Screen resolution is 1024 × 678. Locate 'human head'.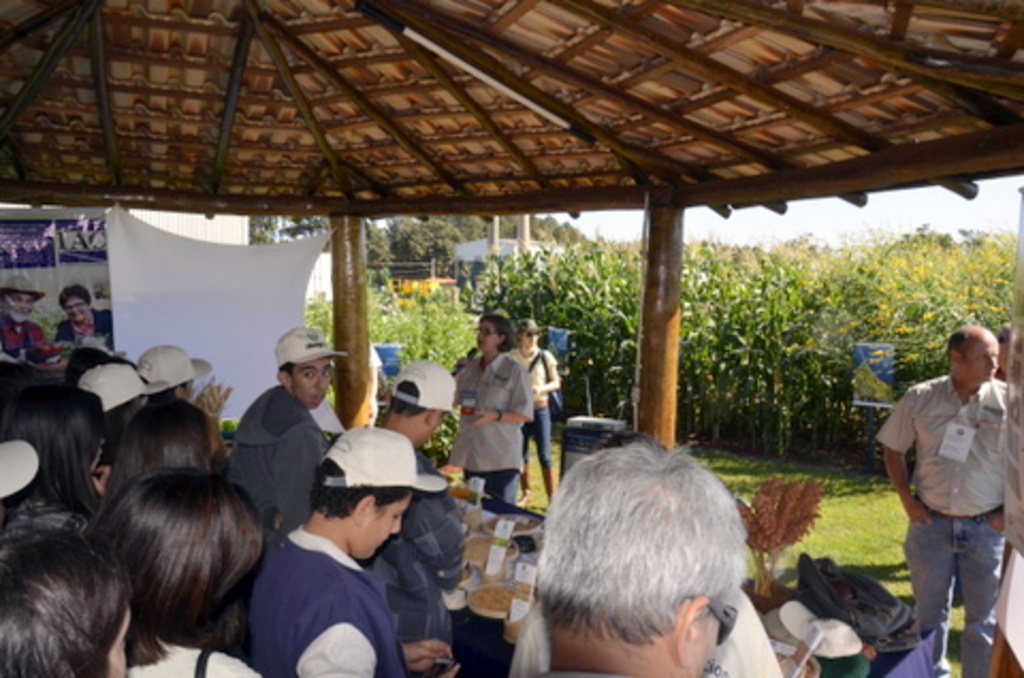
box=[512, 316, 540, 352].
